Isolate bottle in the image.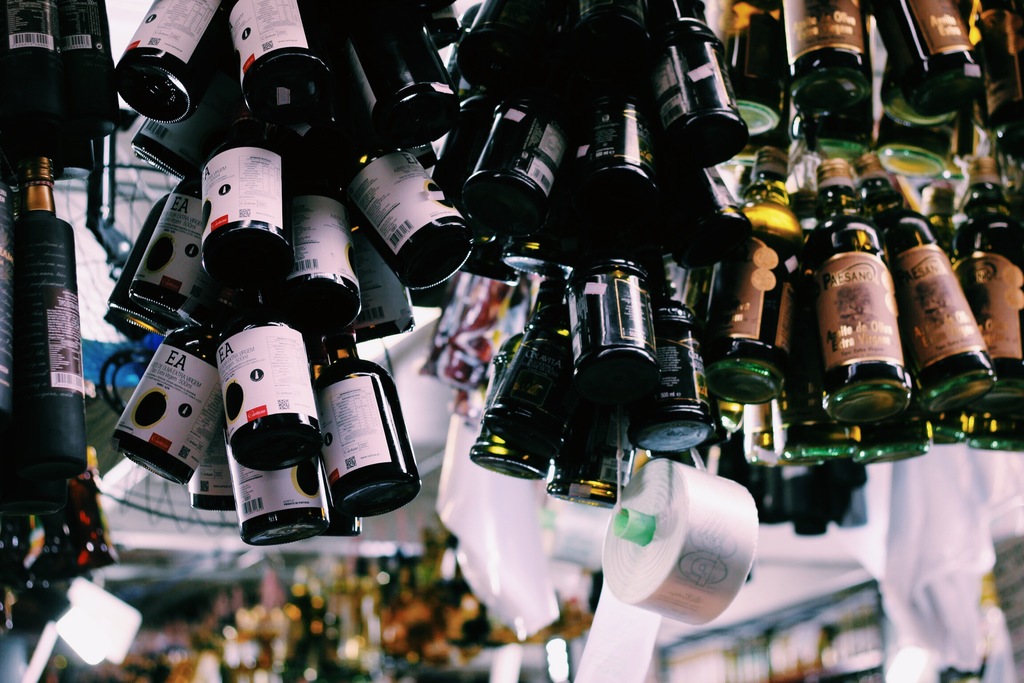
Isolated region: (x1=13, y1=151, x2=95, y2=488).
